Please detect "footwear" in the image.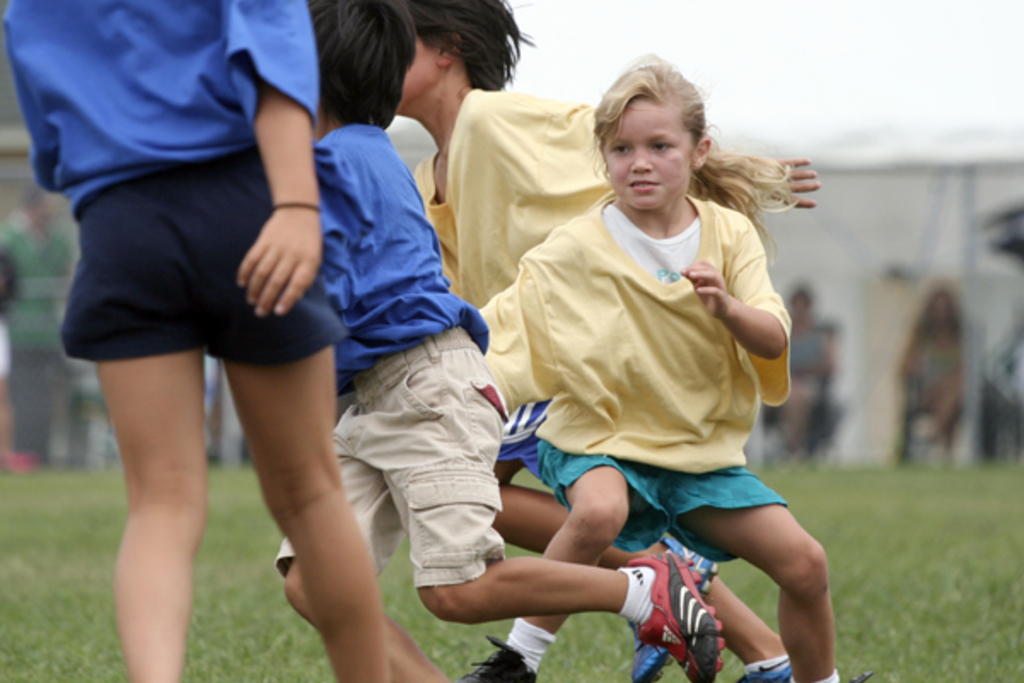
<bbox>625, 550, 725, 681</bbox>.
